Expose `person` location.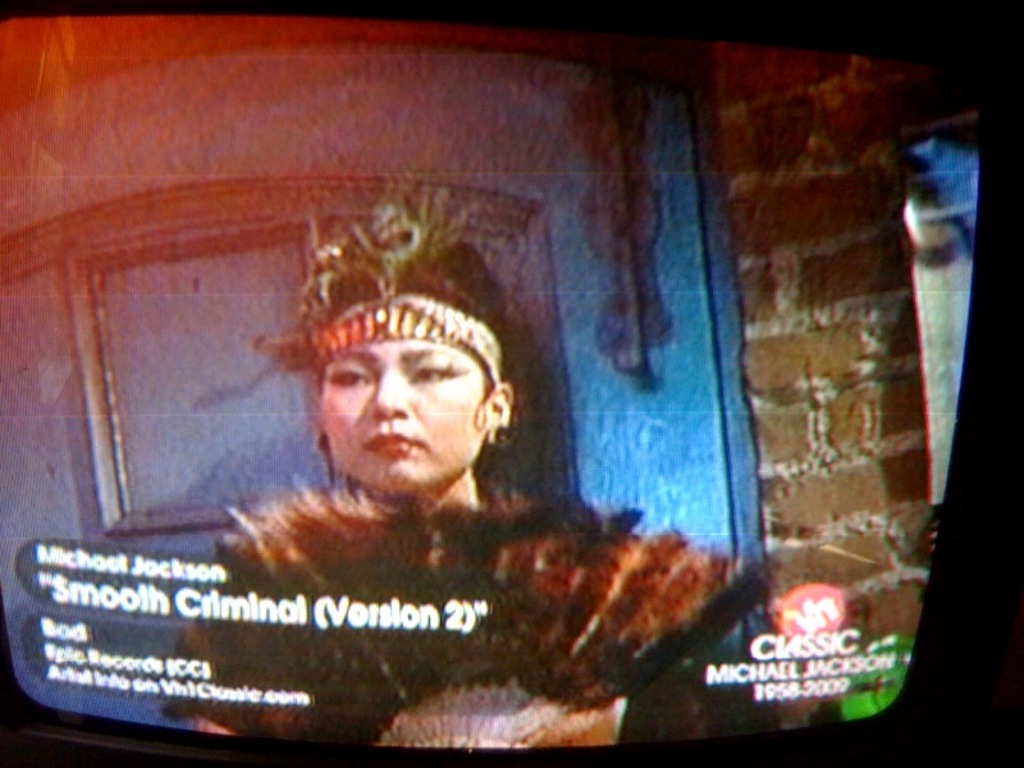
Exposed at {"x1": 218, "y1": 232, "x2": 567, "y2": 620}.
